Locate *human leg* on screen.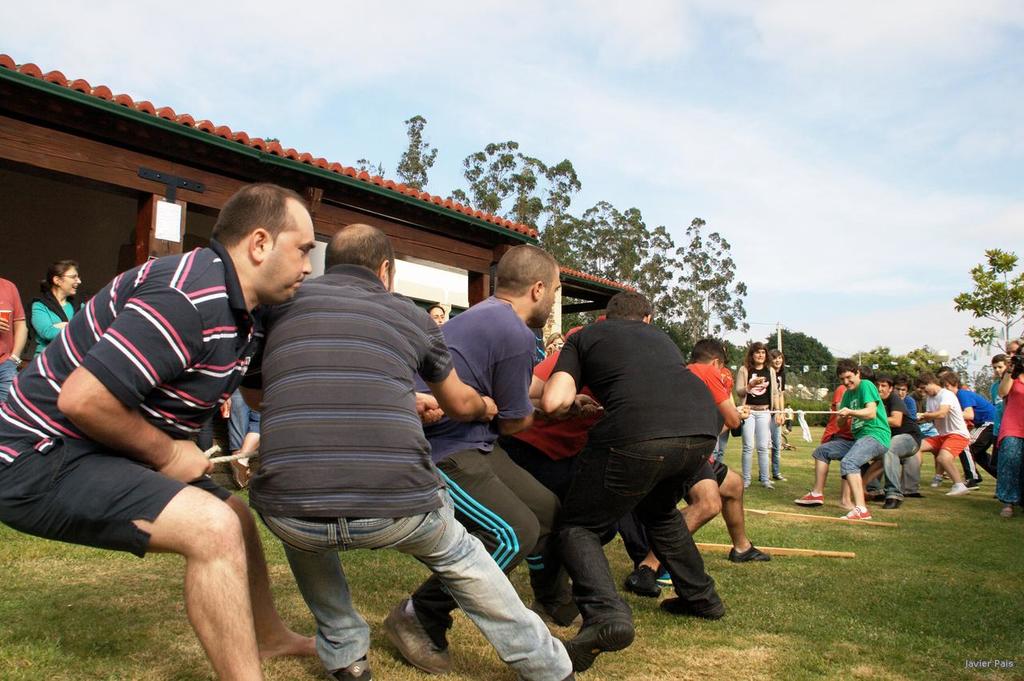
On screen at box(740, 421, 757, 486).
